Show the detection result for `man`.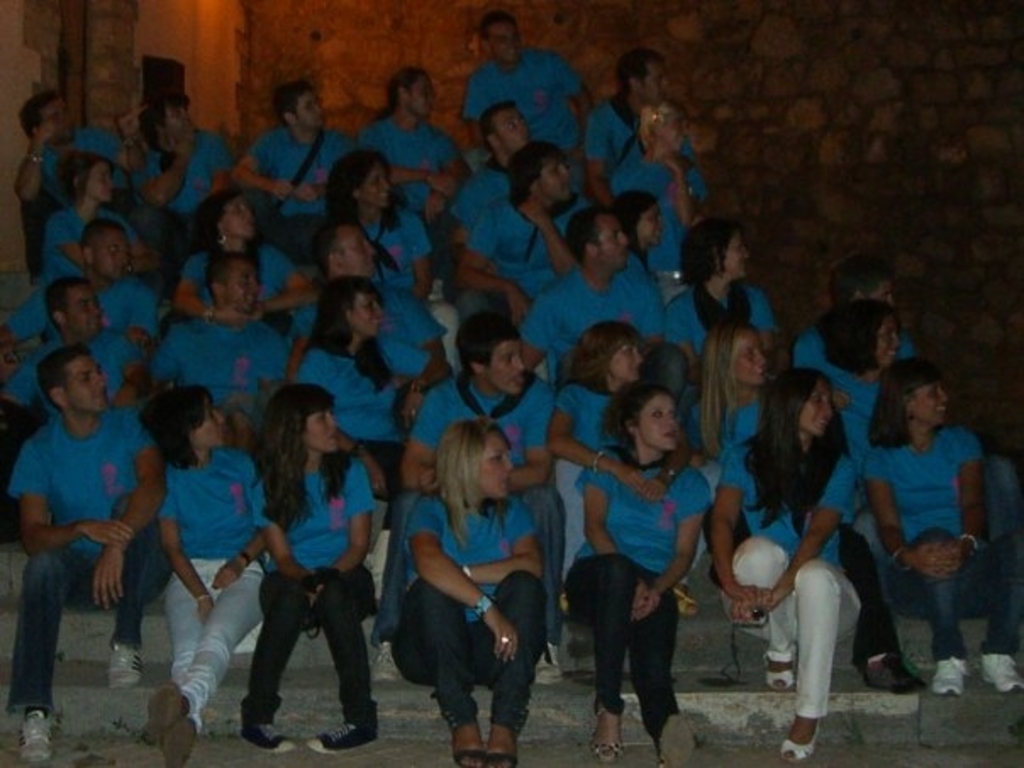
box(232, 85, 368, 244).
